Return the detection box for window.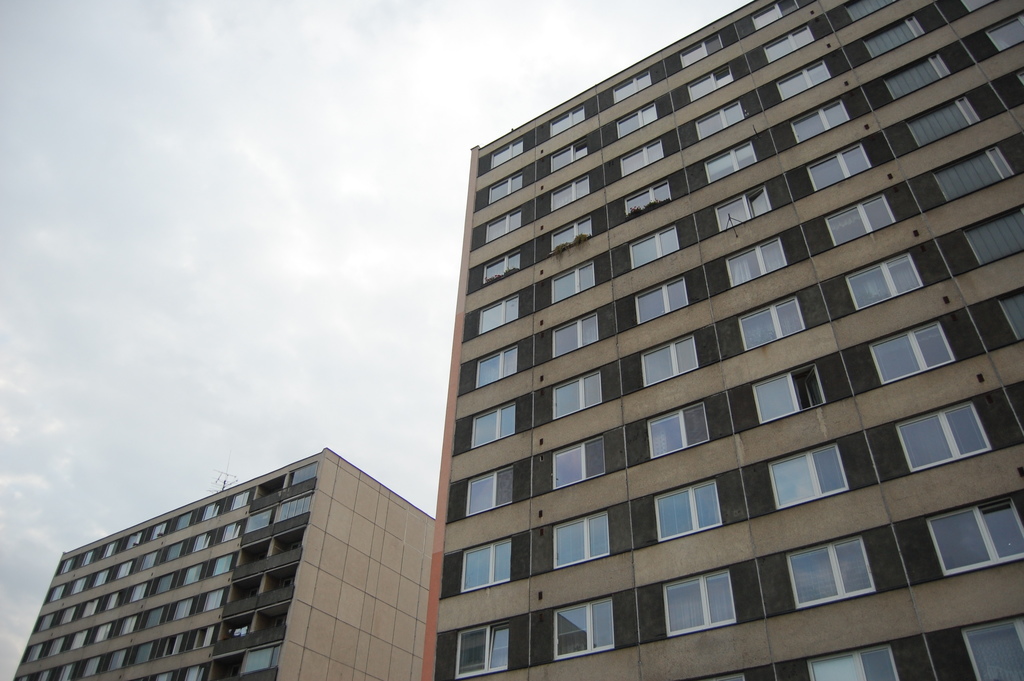
box(481, 208, 521, 240).
